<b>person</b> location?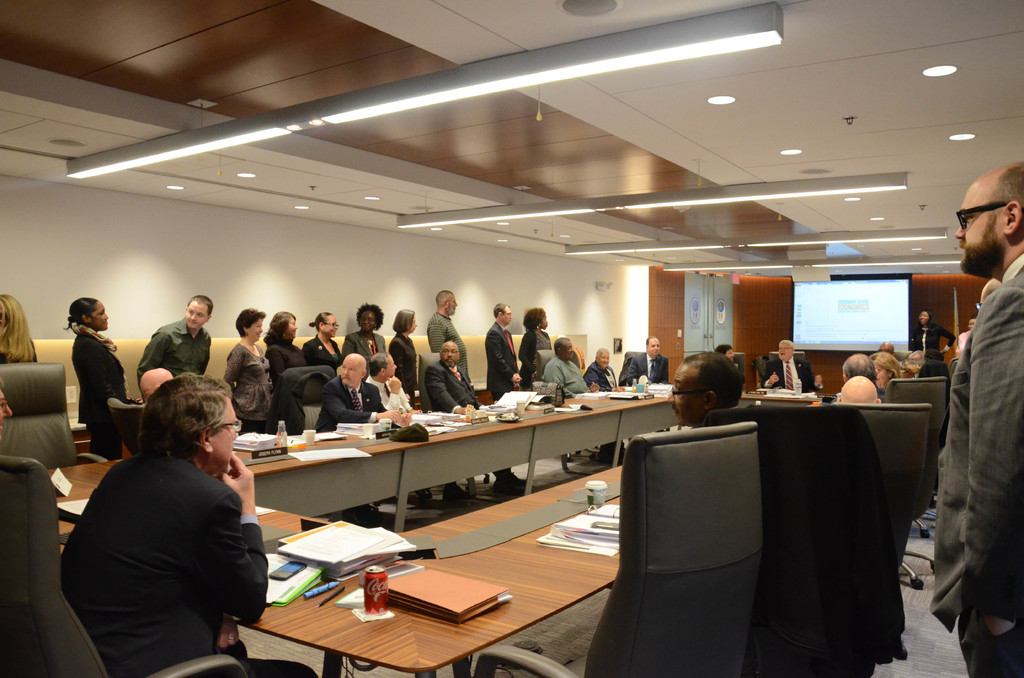
301/309/346/371
